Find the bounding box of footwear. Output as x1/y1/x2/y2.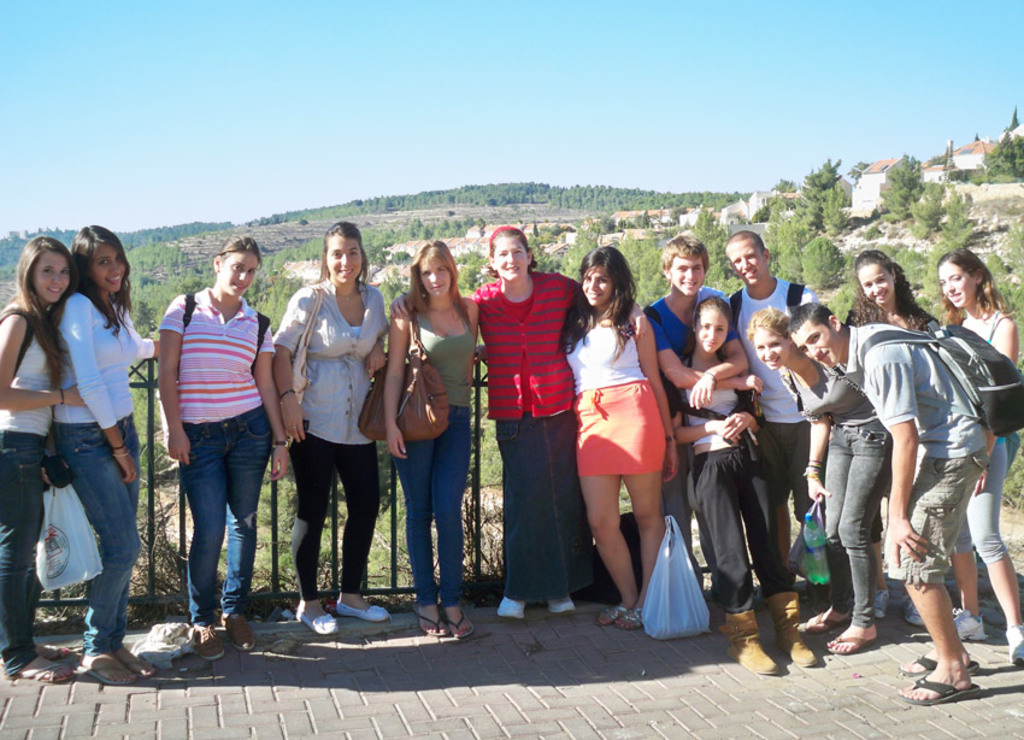
875/589/888/617.
